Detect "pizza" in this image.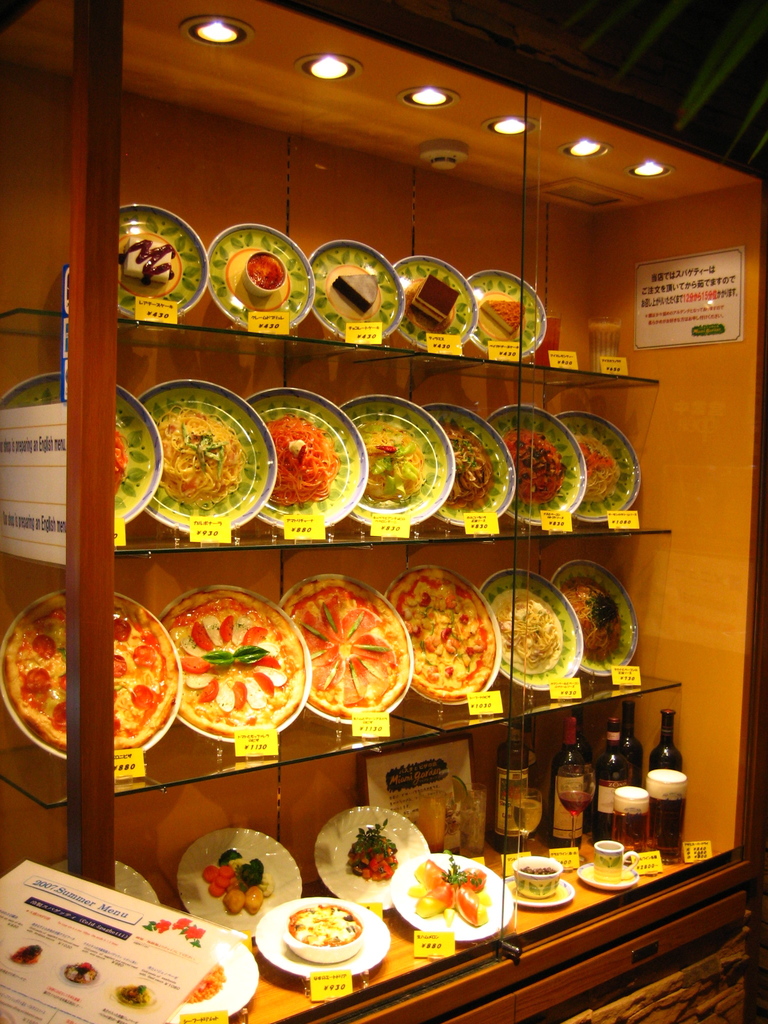
Detection: 578:435:632:505.
